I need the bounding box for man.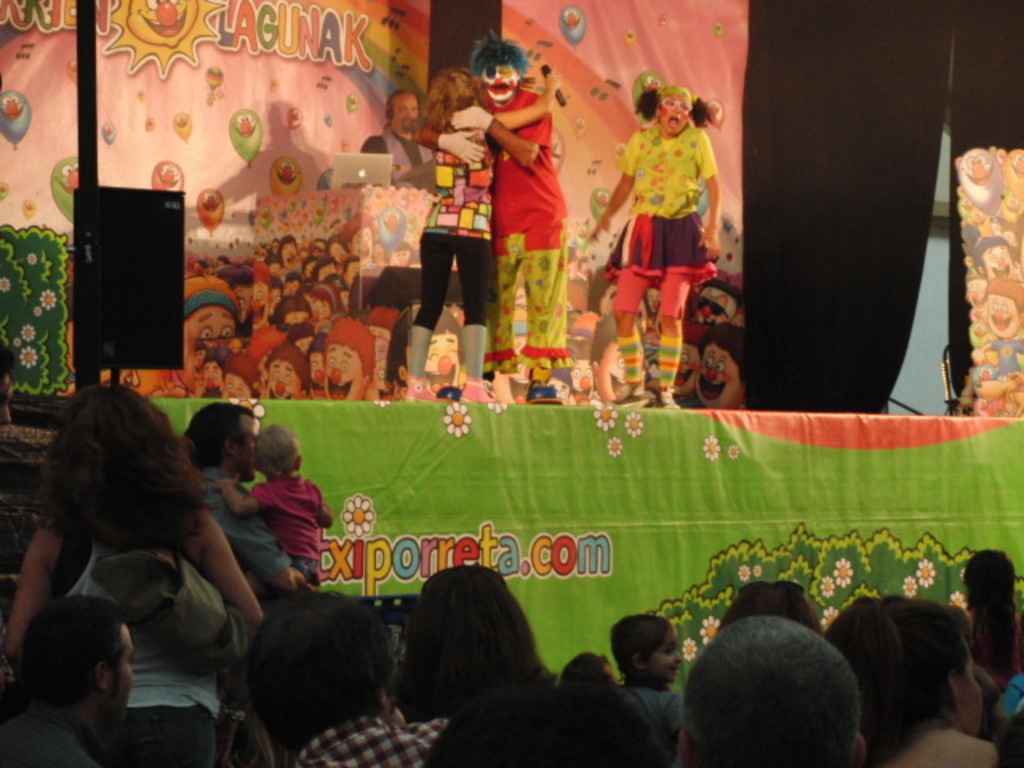
Here it is: <region>360, 91, 440, 182</region>.
